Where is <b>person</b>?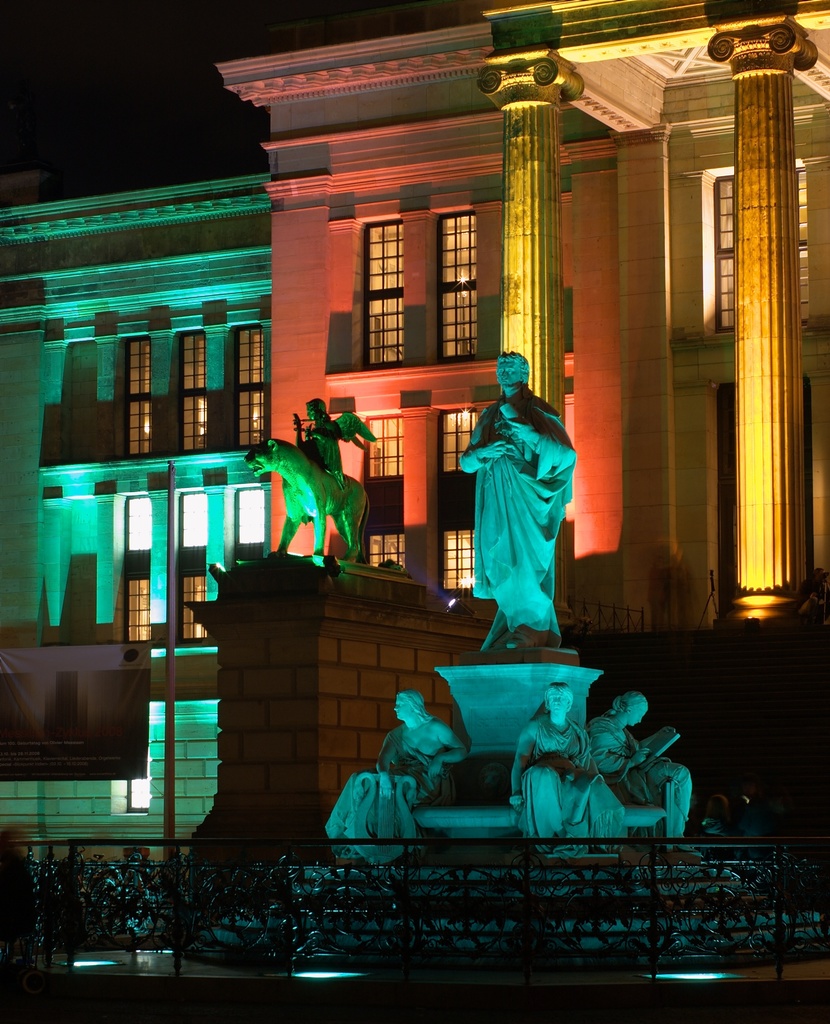
x1=306 y1=400 x2=356 y2=489.
